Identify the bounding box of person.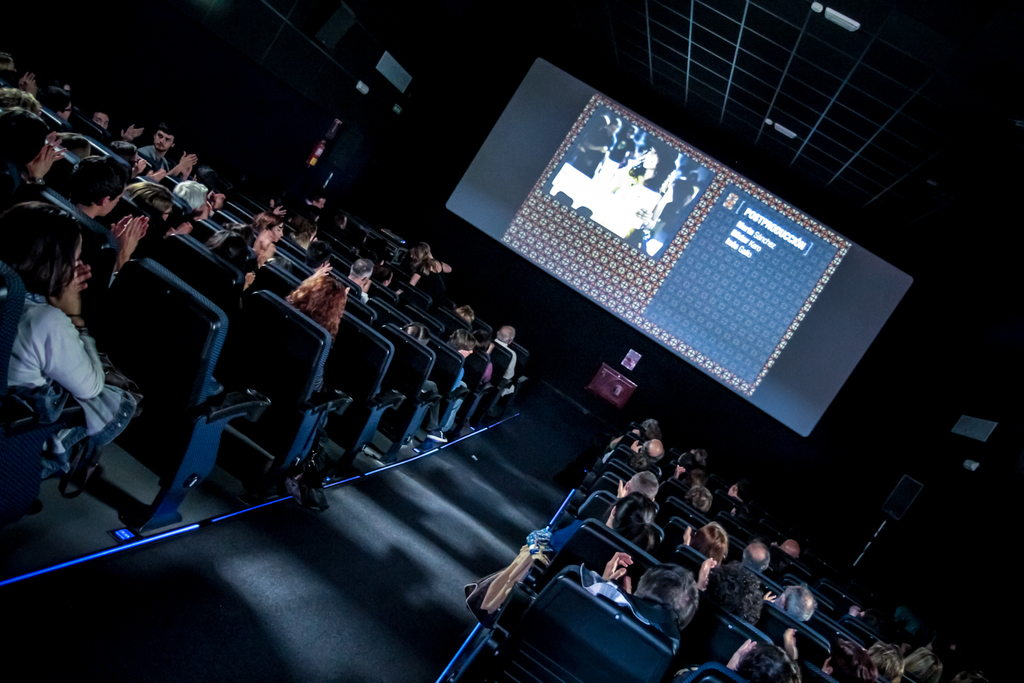
371,266,404,293.
